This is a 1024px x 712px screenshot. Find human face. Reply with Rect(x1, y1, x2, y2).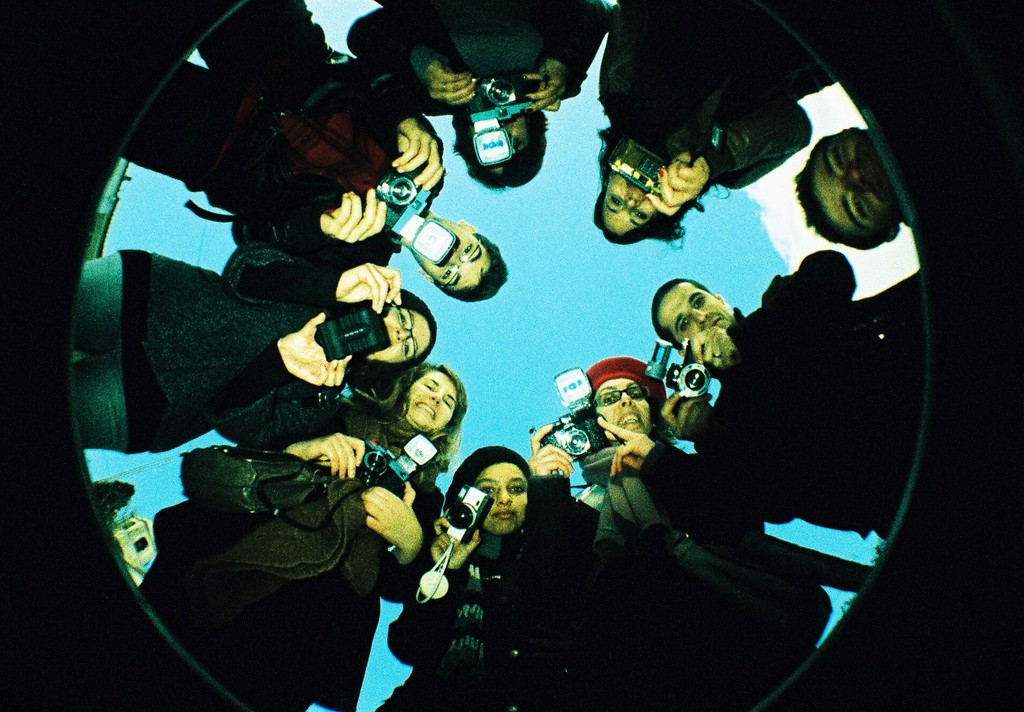
Rect(659, 284, 732, 356).
